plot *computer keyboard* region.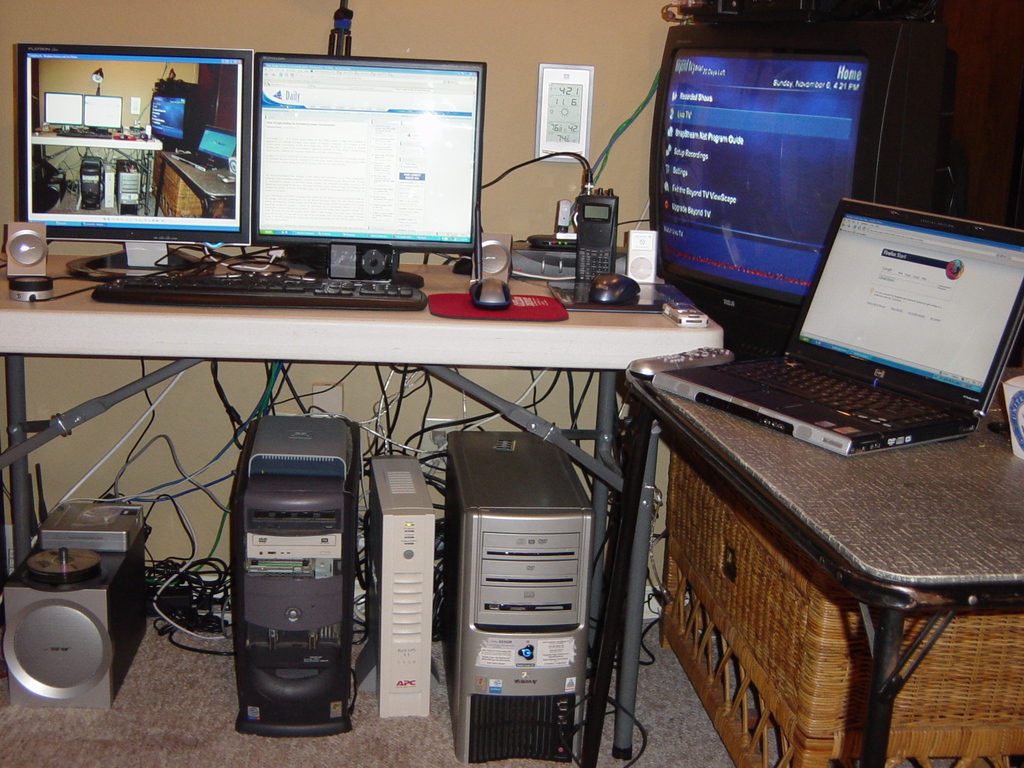
Plotted at left=714, top=355, right=959, bottom=431.
